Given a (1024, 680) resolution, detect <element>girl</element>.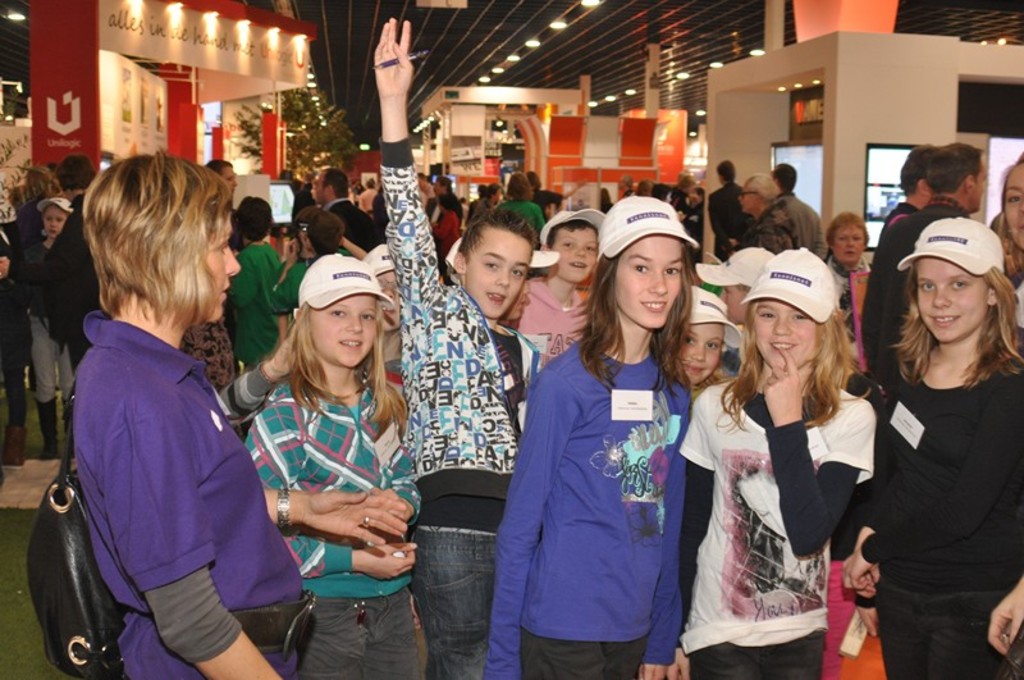
837, 214, 1023, 679.
